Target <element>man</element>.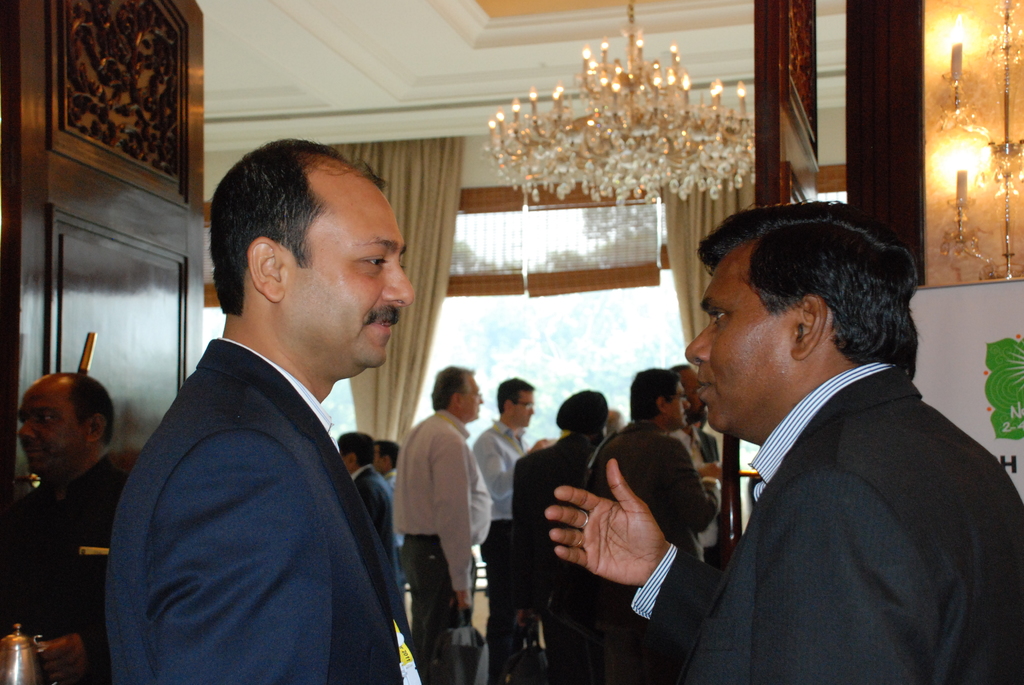
Target region: bbox=[511, 386, 611, 684].
